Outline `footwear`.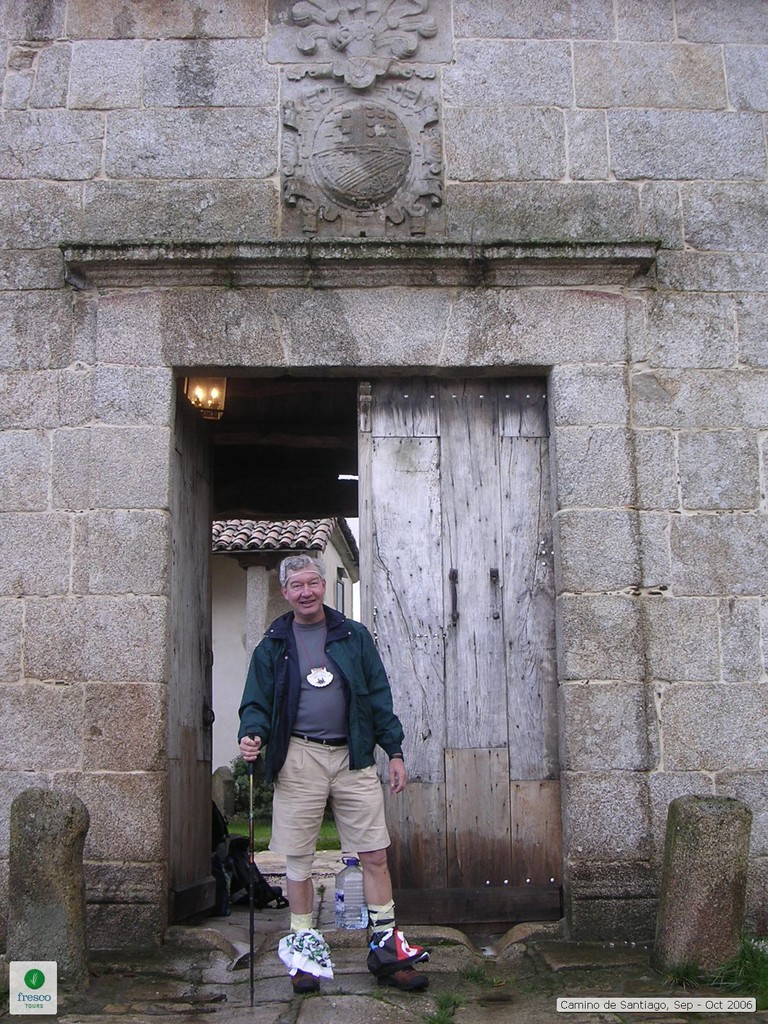
Outline: pyautogui.locateOnScreen(289, 959, 324, 996).
